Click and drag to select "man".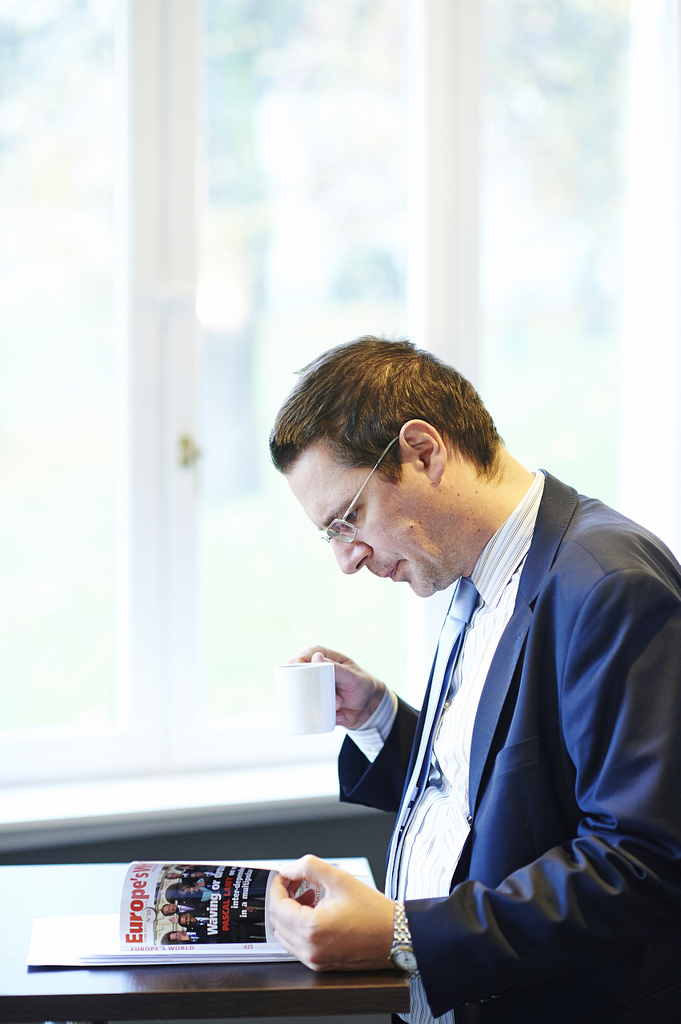
Selection: box=[184, 865, 257, 882].
